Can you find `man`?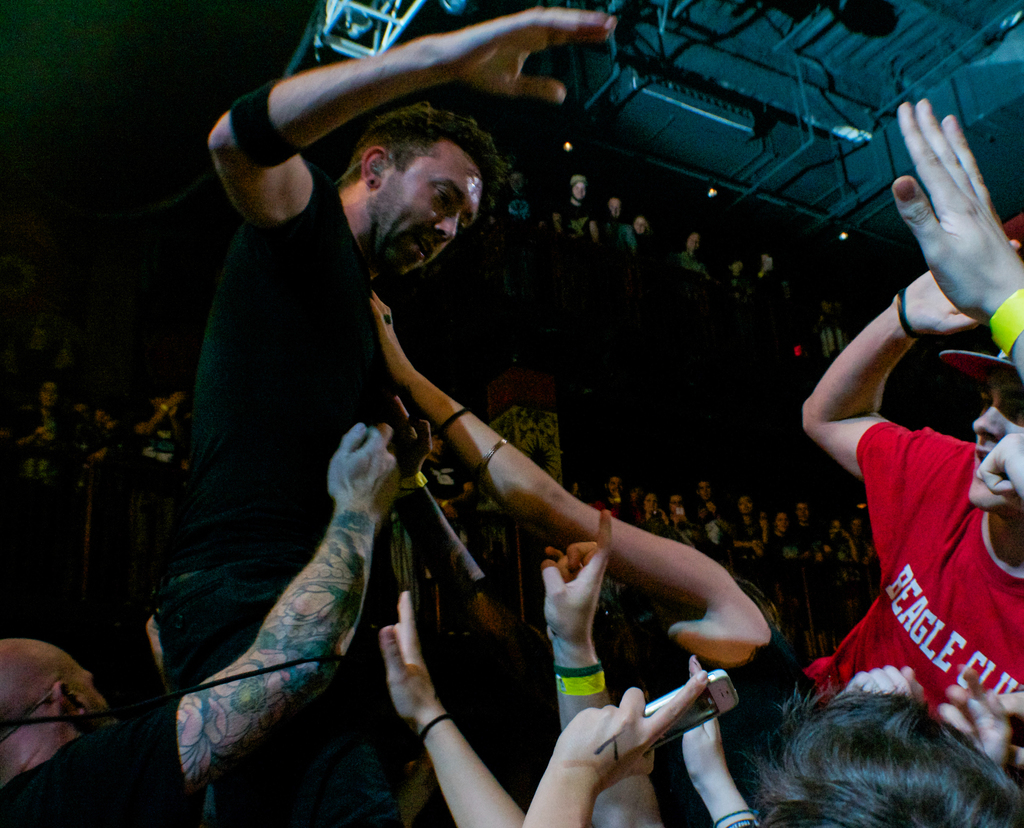
Yes, bounding box: l=603, t=190, r=623, b=255.
